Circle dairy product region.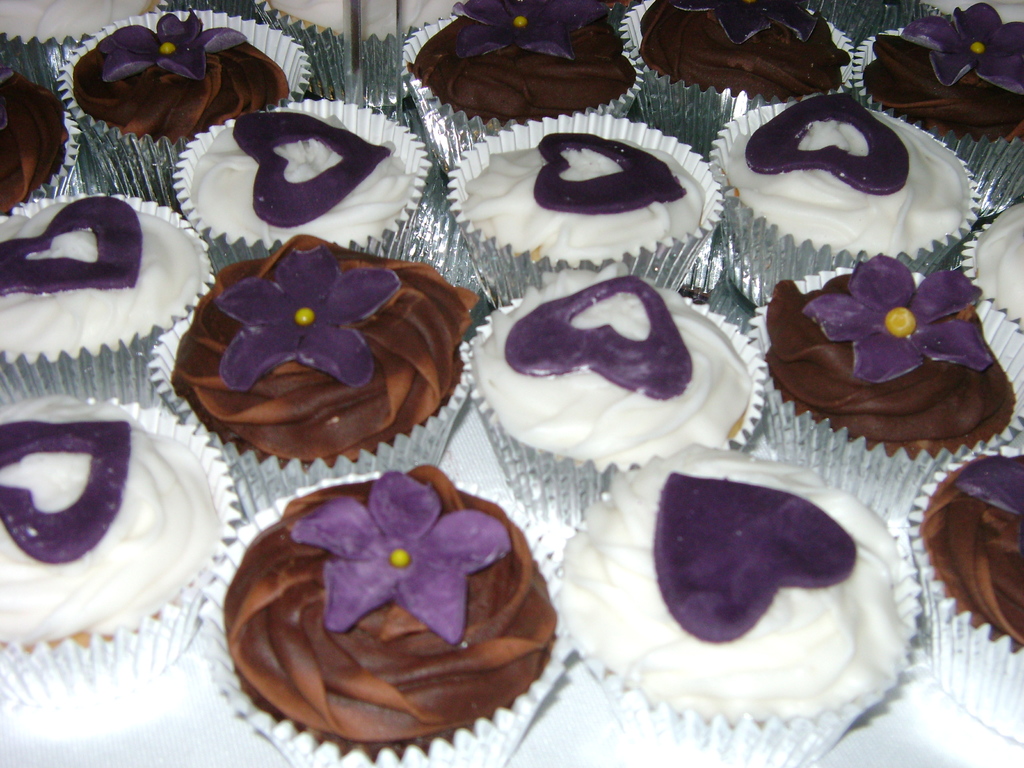
Region: left=912, top=450, right=1023, bottom=658.
